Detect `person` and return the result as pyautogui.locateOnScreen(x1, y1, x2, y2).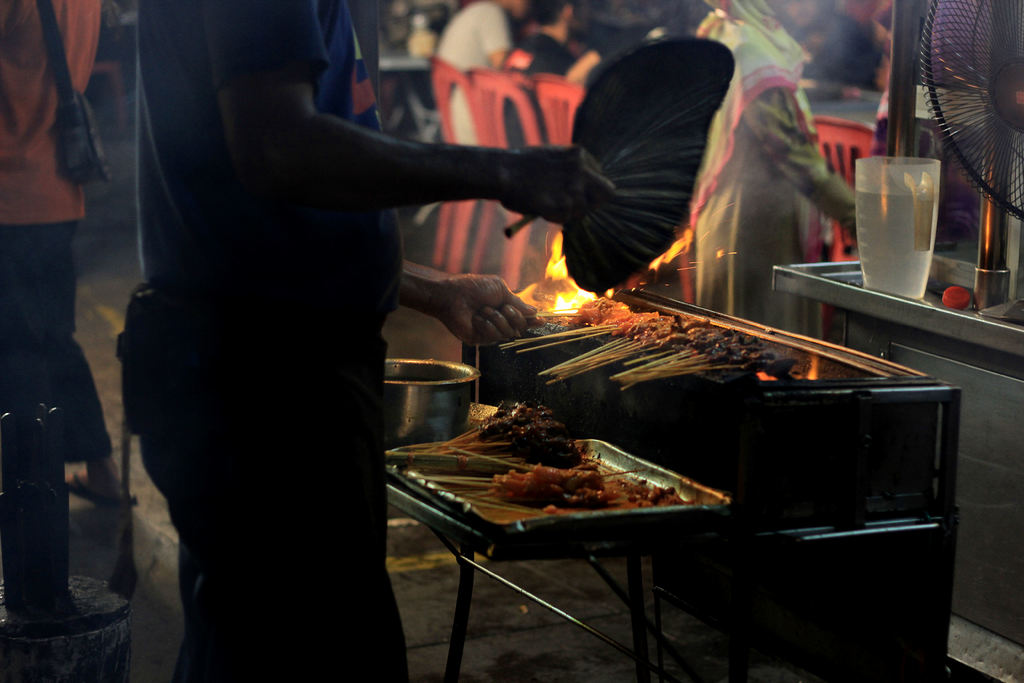
pyautogui.locateOnScreen(3, 0, 111, 423).
